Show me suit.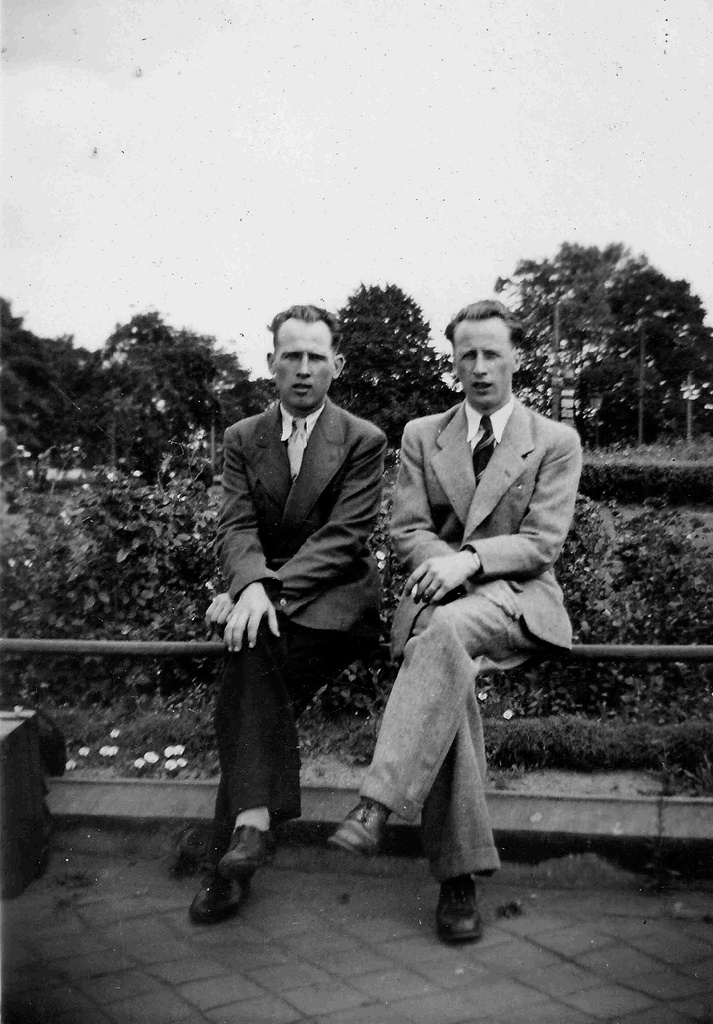
suit is here: 386, 301, 603, 829.
